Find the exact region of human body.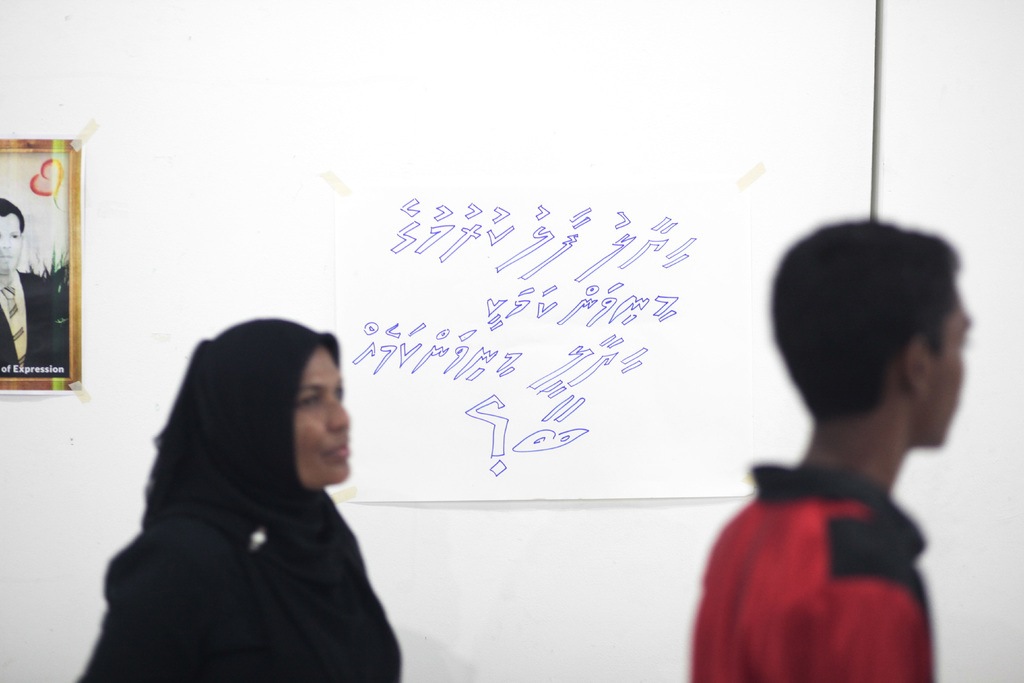
Exact region: crop(693, 254, 995, 682).
